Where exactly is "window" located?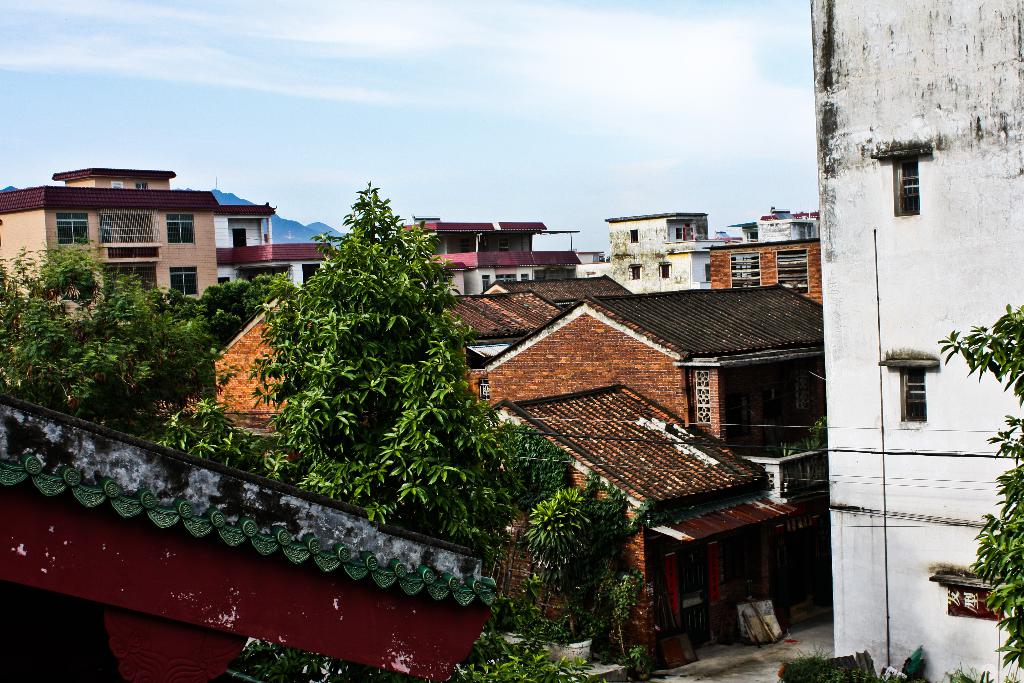
Its bounding box is crop(496, 274, 517, 284).
